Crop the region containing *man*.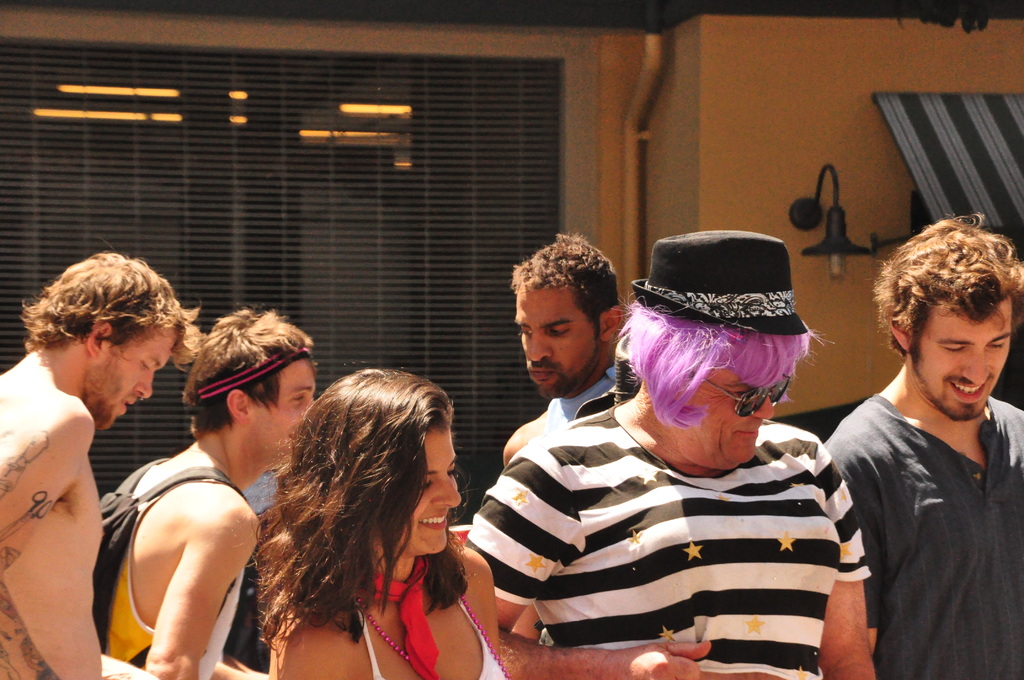
Crop region: 0:239:213:644.
